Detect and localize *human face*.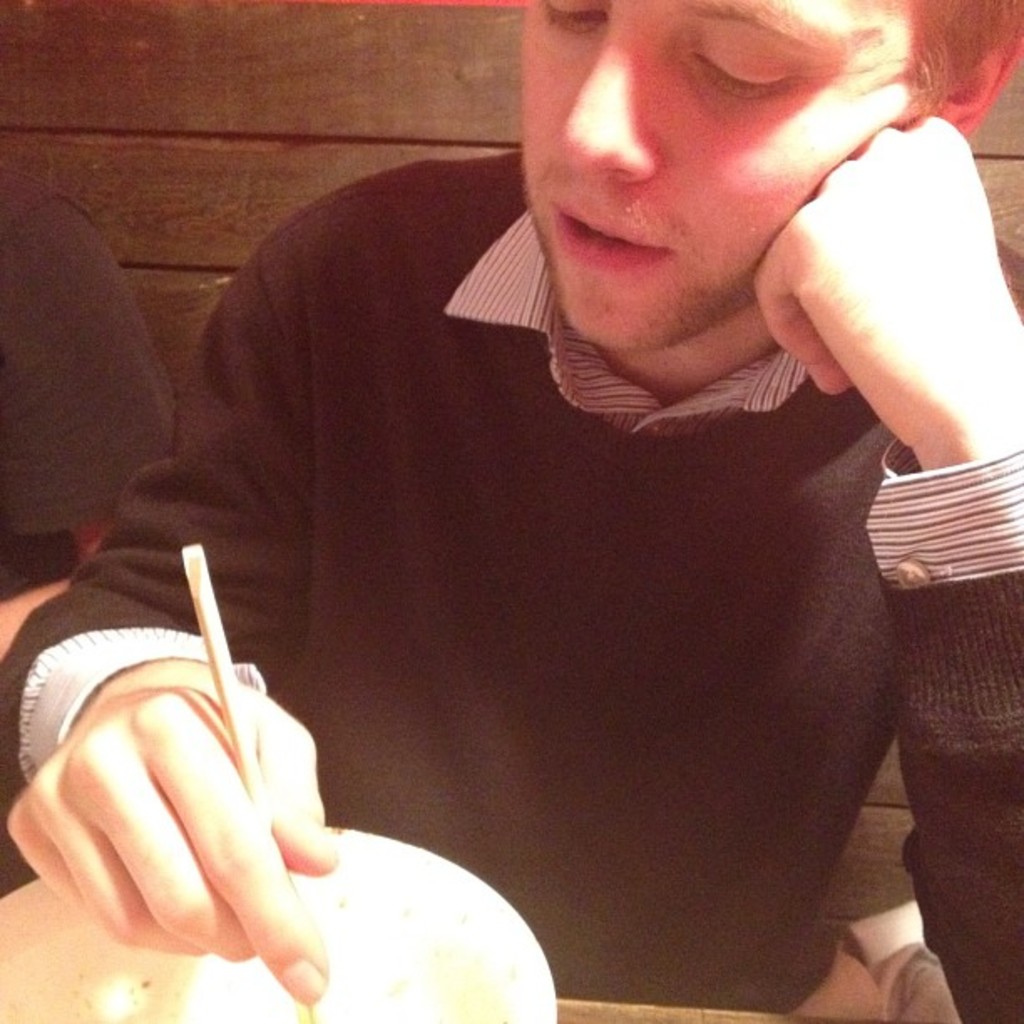
Localized at x1=519, y1=0, x2=925, y2=351.
